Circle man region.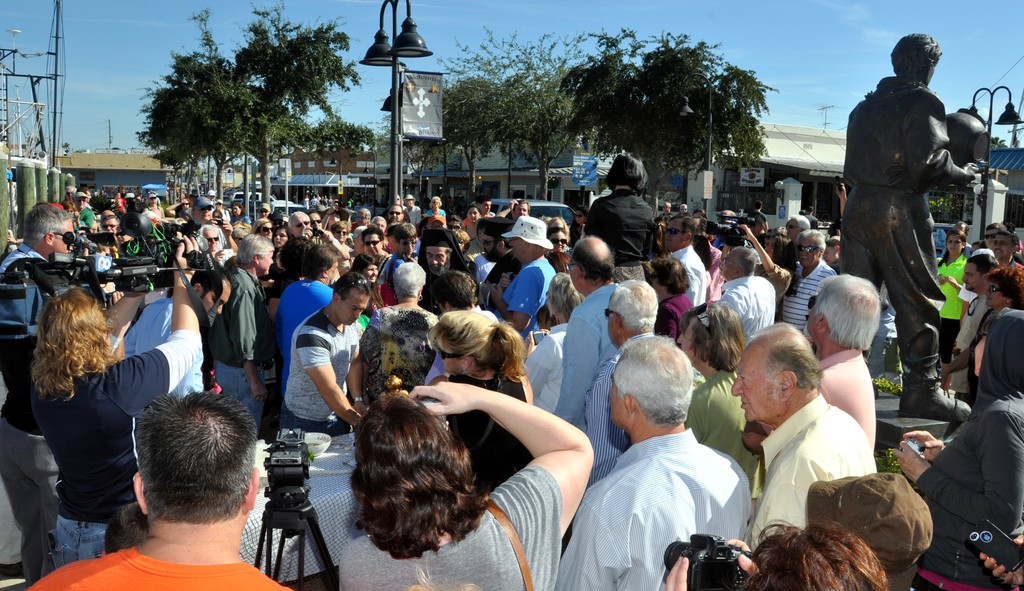
Region: pyautogui.locateOnScreen(0, 199, 84, 342).
